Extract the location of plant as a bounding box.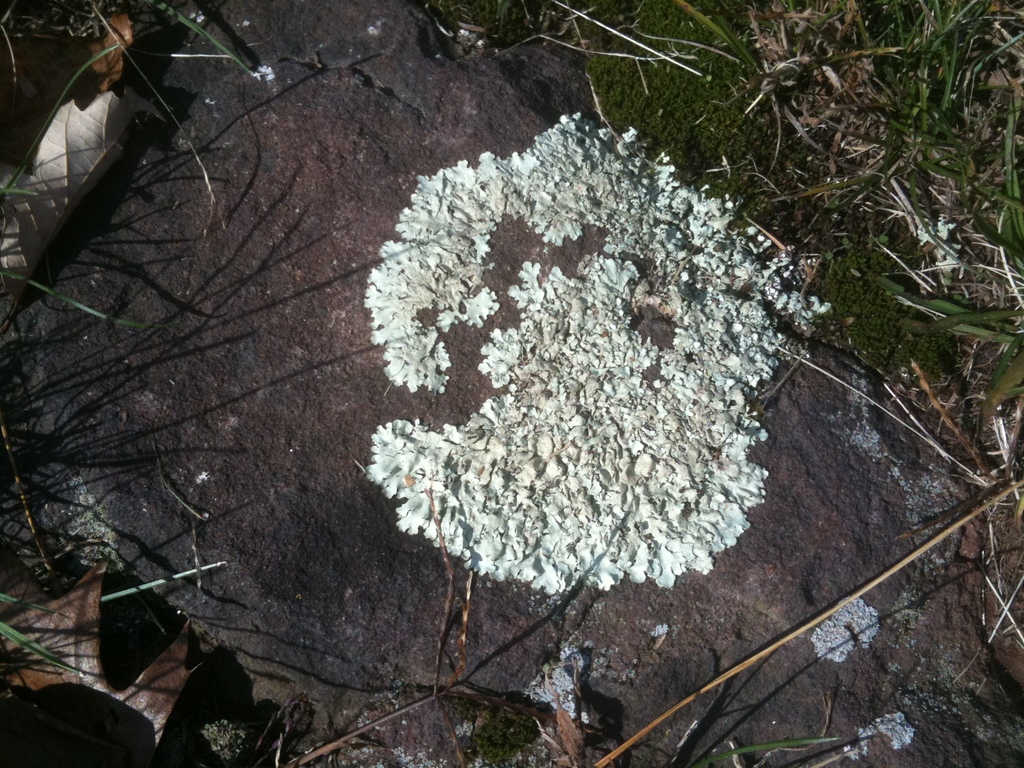
pyautogui.locateOnScreen(0, 584, 80, 621).
